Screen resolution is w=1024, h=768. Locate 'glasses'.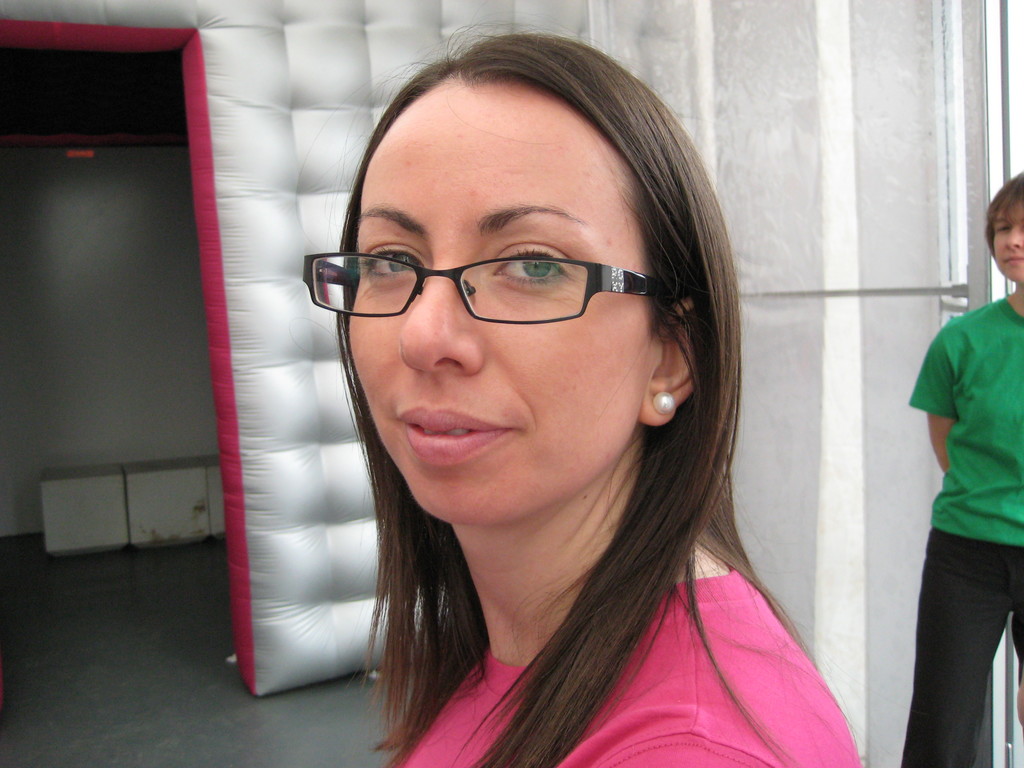
<region>303, 224, 669, 331</region>.
